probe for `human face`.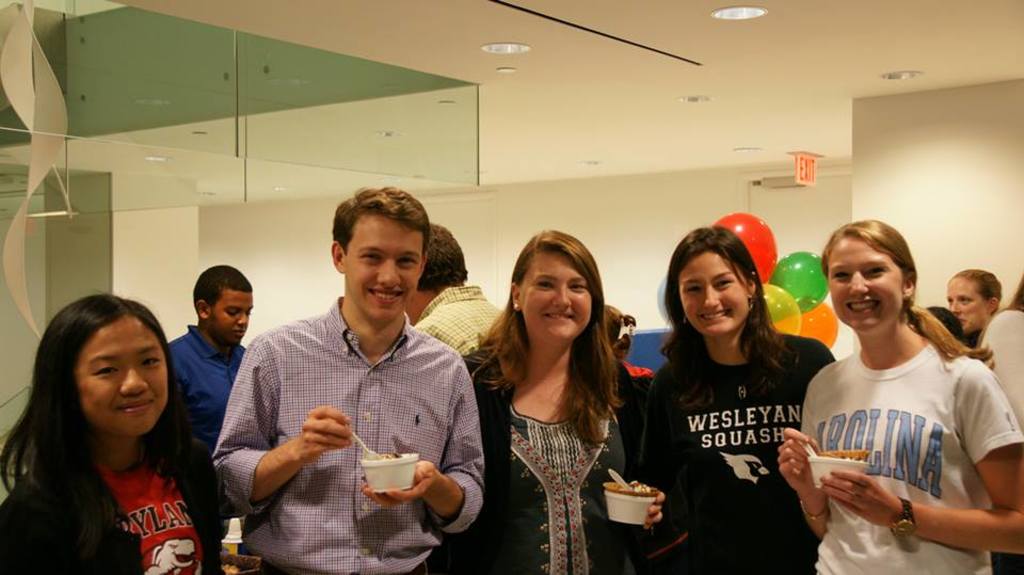
Probe result: {"left": 946, "top": 276, "right": 987, "bottom": 330}.
